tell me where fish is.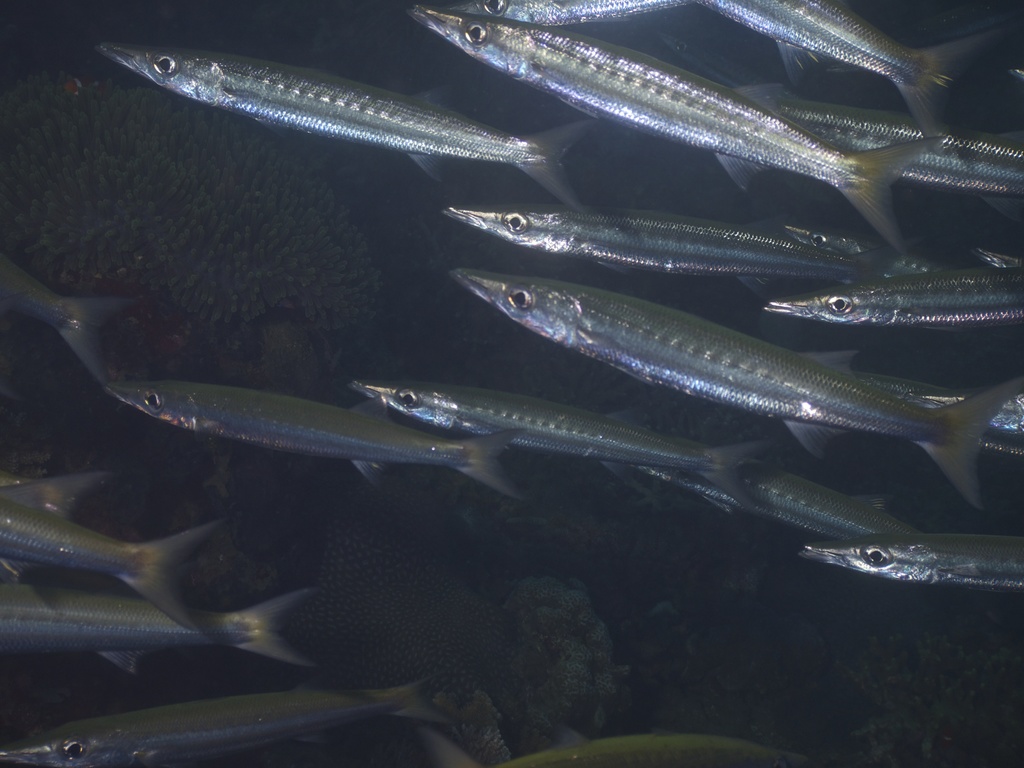
fish is at <bbox>95, 40, 593, 209</bbox>.
